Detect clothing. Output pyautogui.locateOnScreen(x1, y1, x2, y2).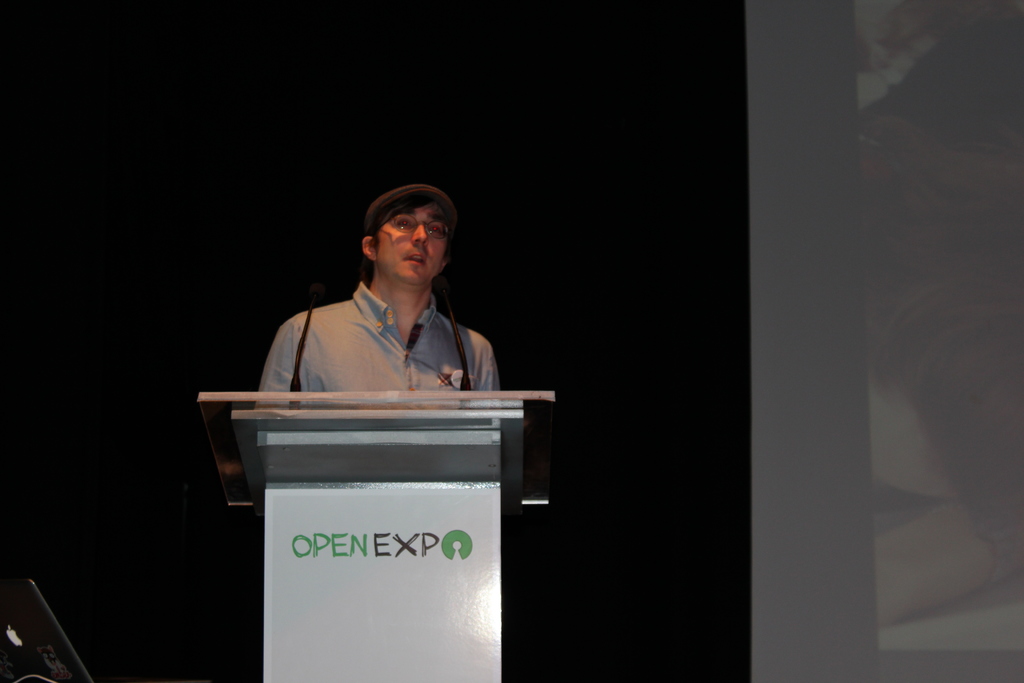
pyautogui.locateOnScreen(257, 286, 502, 404).
